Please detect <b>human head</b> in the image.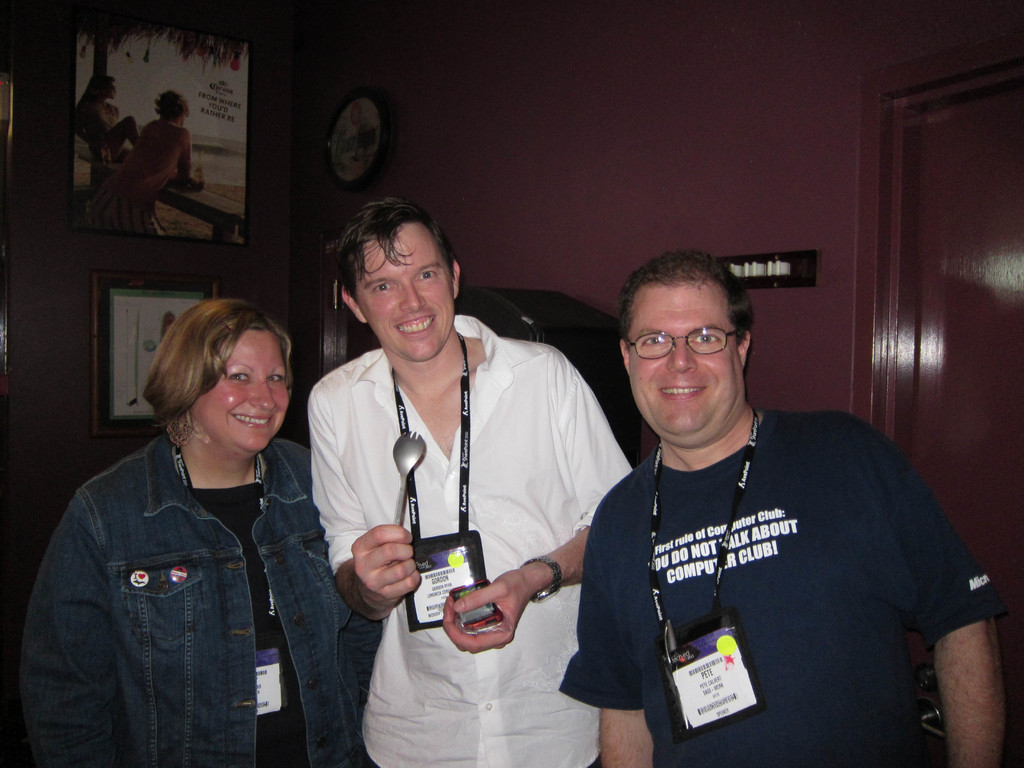
BBox(155, 90, 192, 130).
